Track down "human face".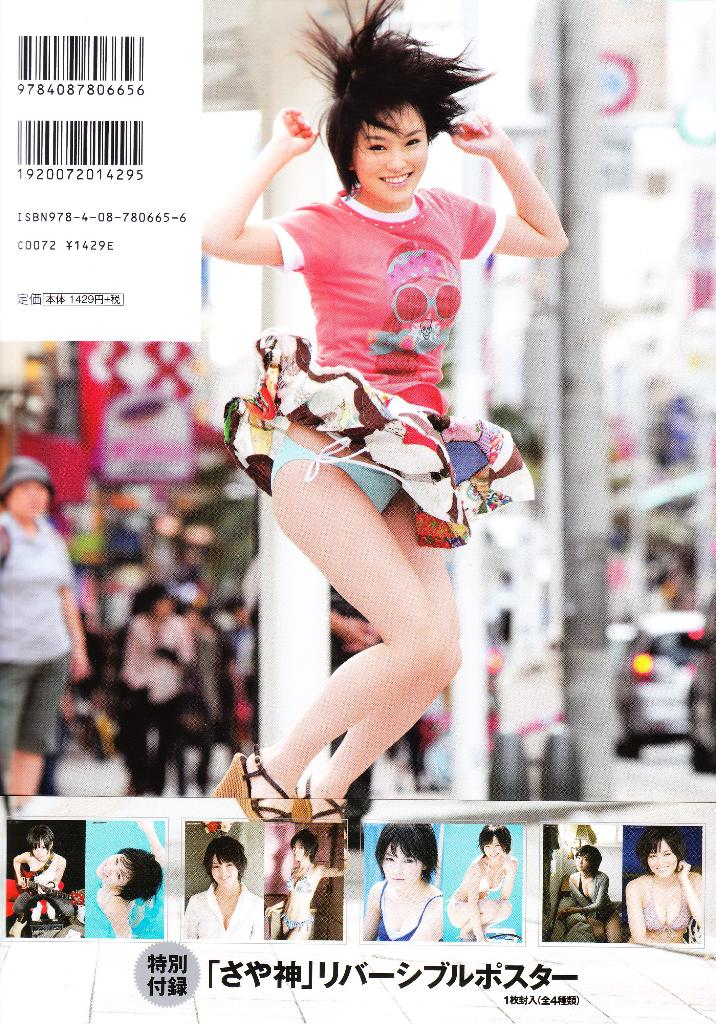
Tracked to crop(649, 842, 678, 877).
